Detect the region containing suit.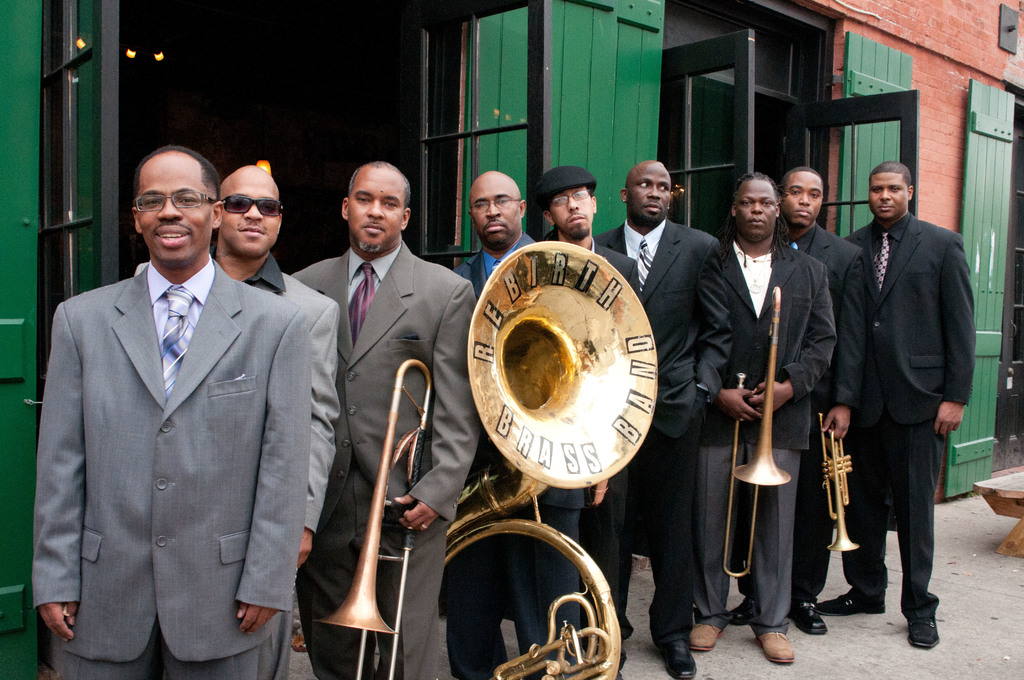
rect(451, 229, 586, 679).
